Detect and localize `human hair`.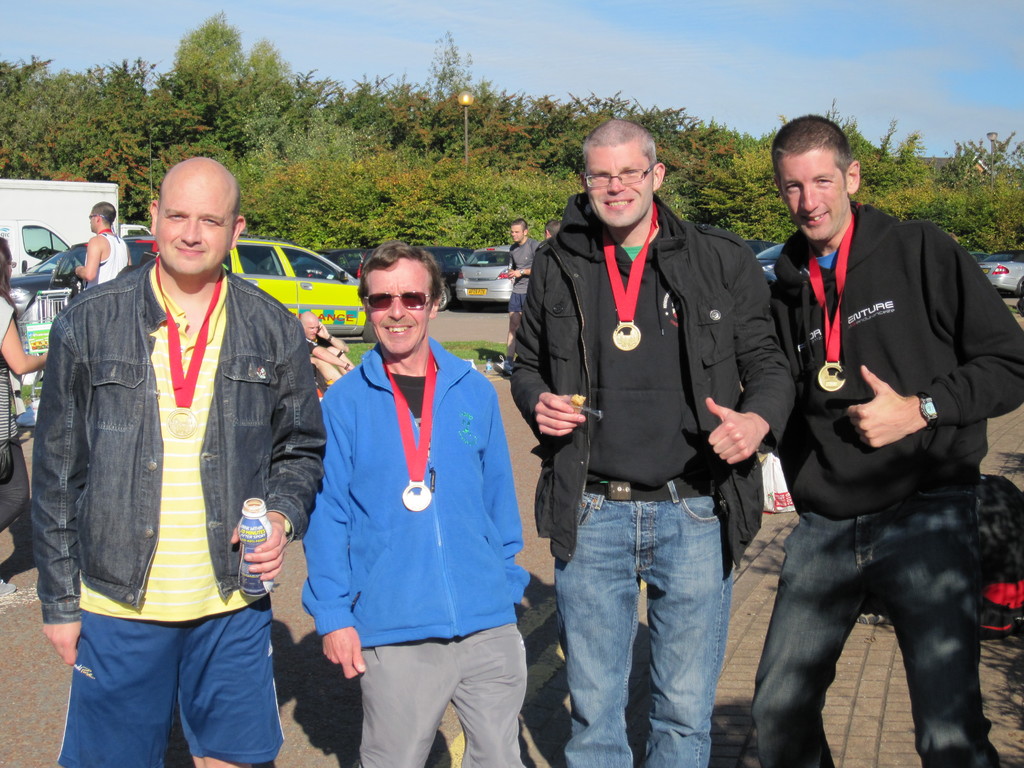
Localized at x1=769 y1=106 x2=857 y2=191.
